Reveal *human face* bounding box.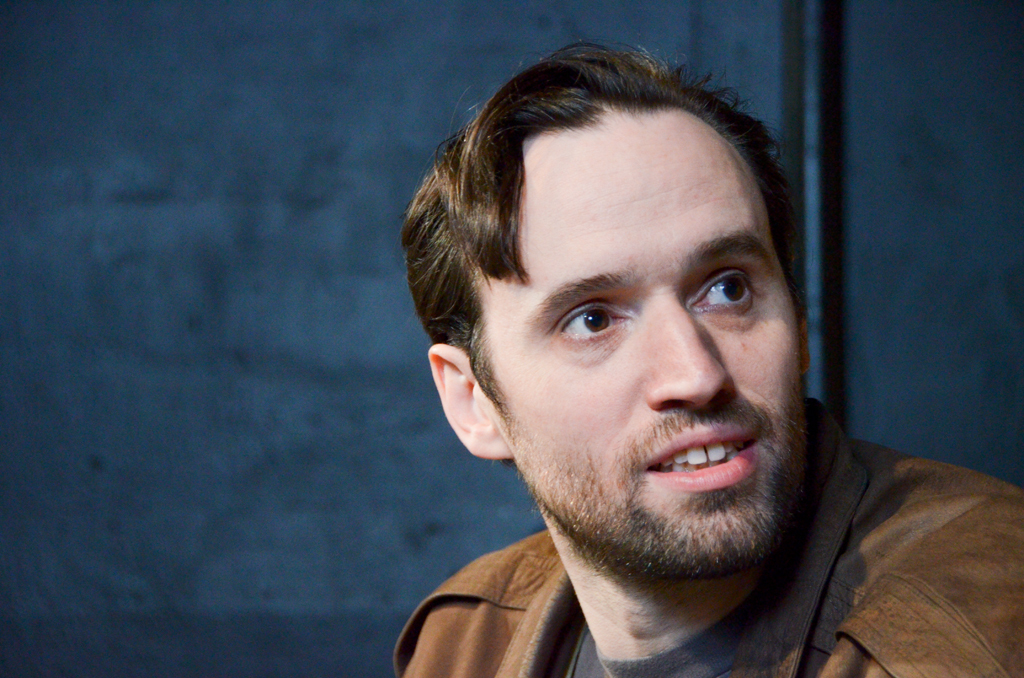
Revealed: BBox(467, 84, 821, 594).
